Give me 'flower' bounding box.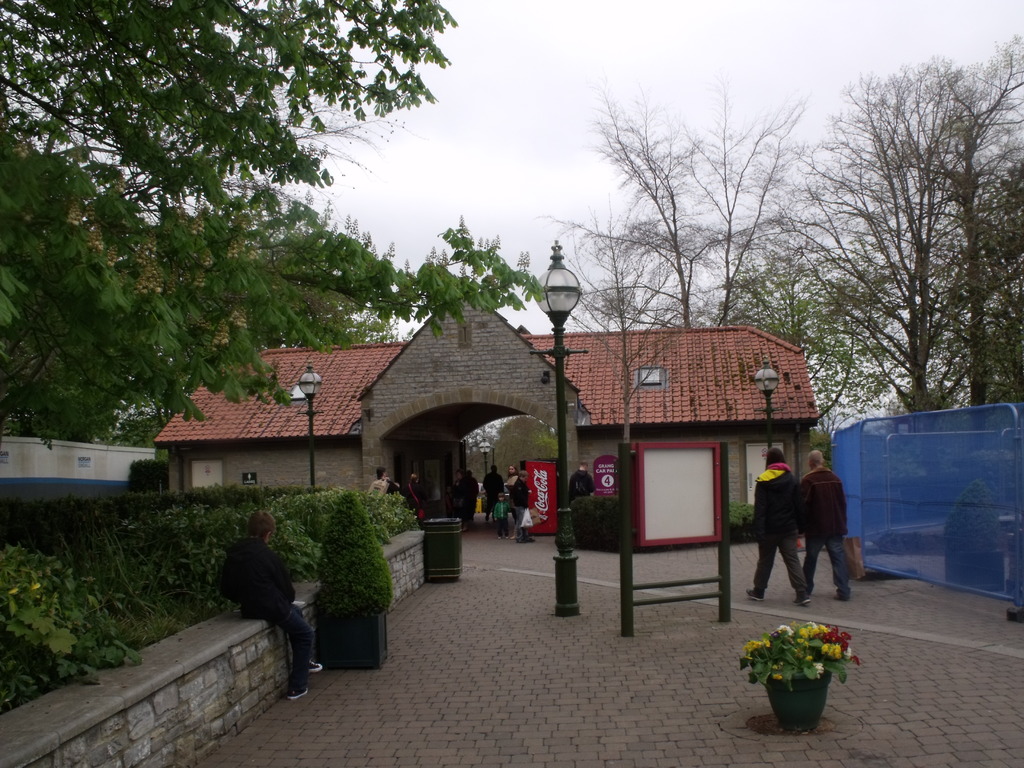
[left=4, top=586, right=15, bottom=596].
